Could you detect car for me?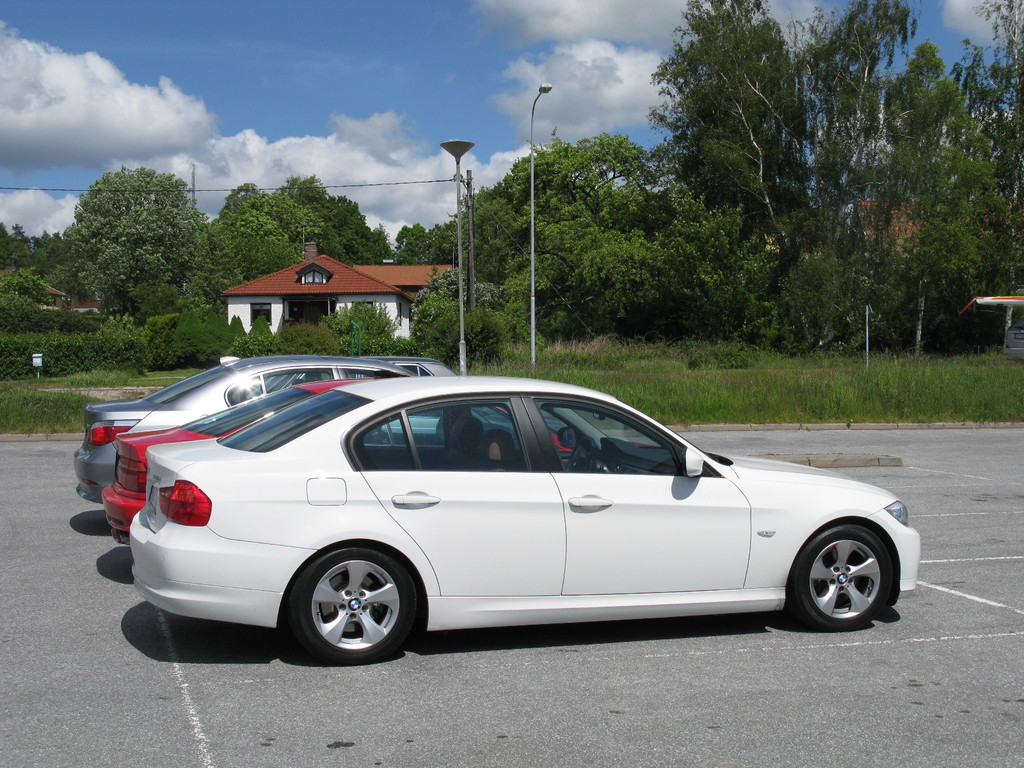
Detection result: (127,375,922,662).
